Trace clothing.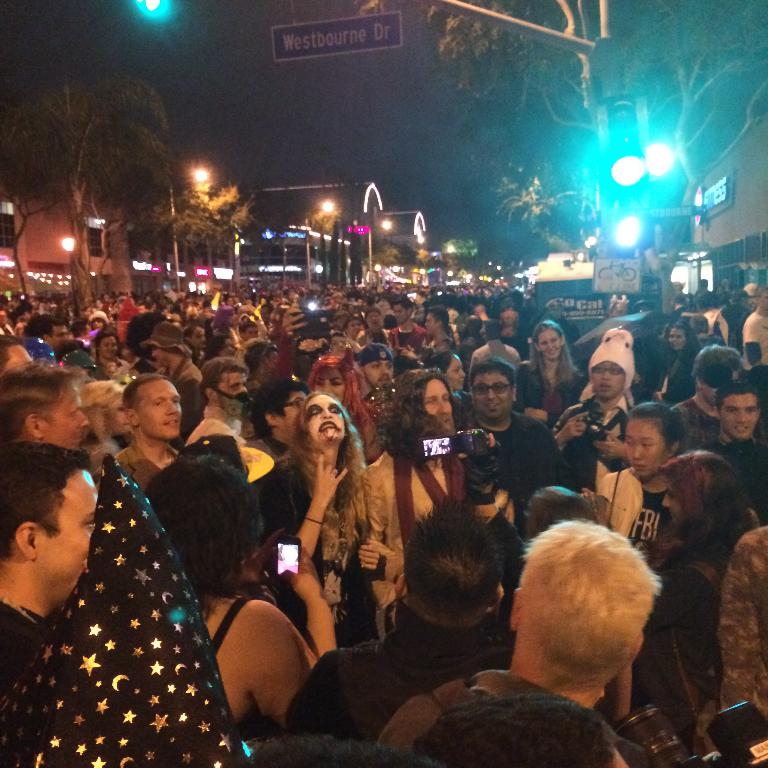
Traced to 672,398,715,452.
